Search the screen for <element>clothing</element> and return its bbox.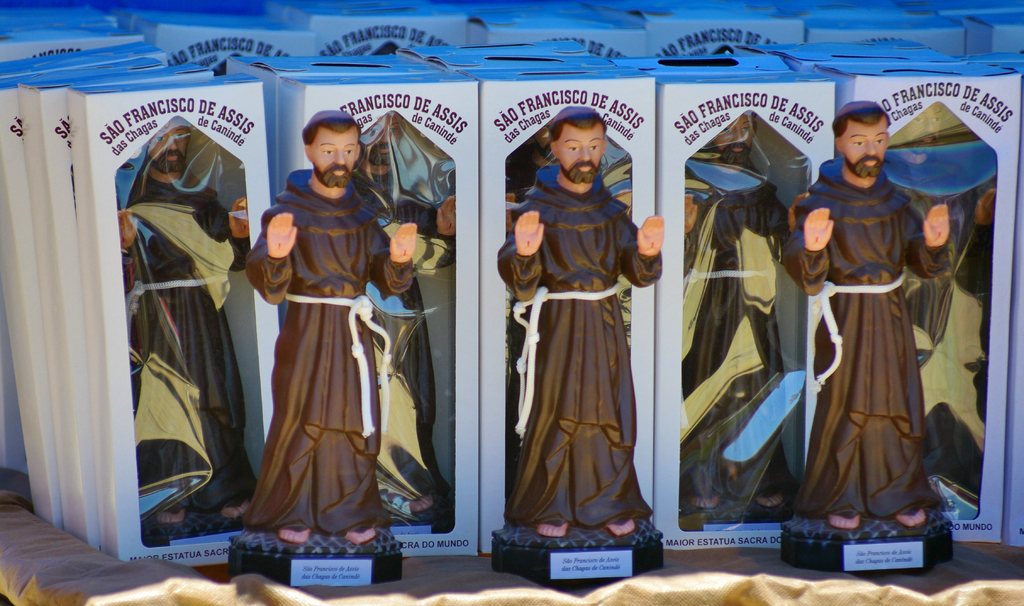
Found: 245 170 415 539.
